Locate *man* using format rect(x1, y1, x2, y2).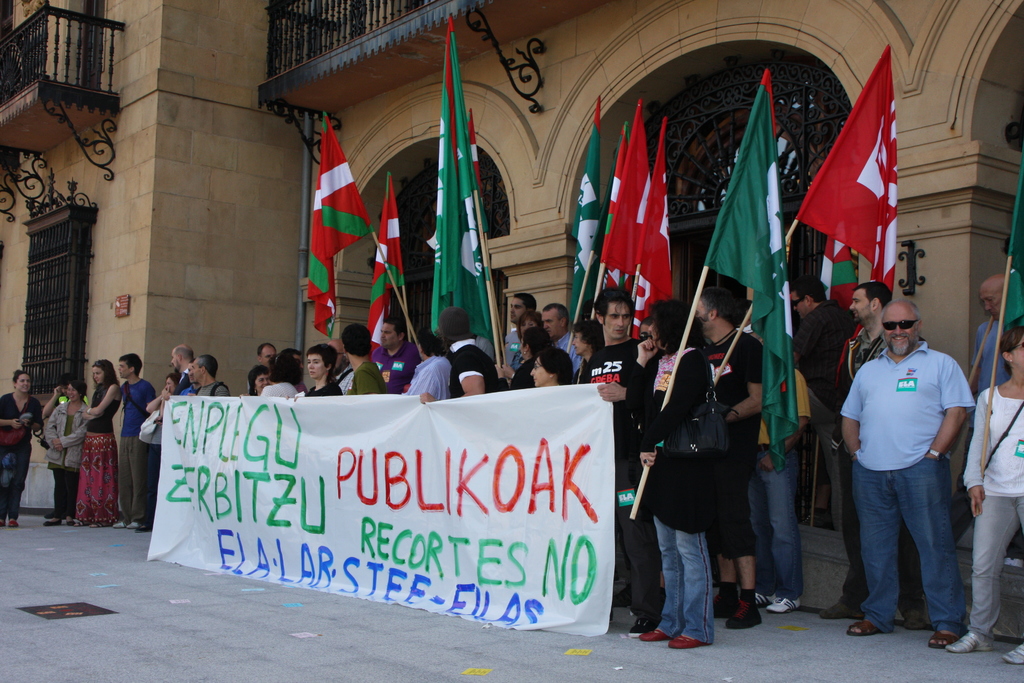
rect(950, 272, 1011, 543).
